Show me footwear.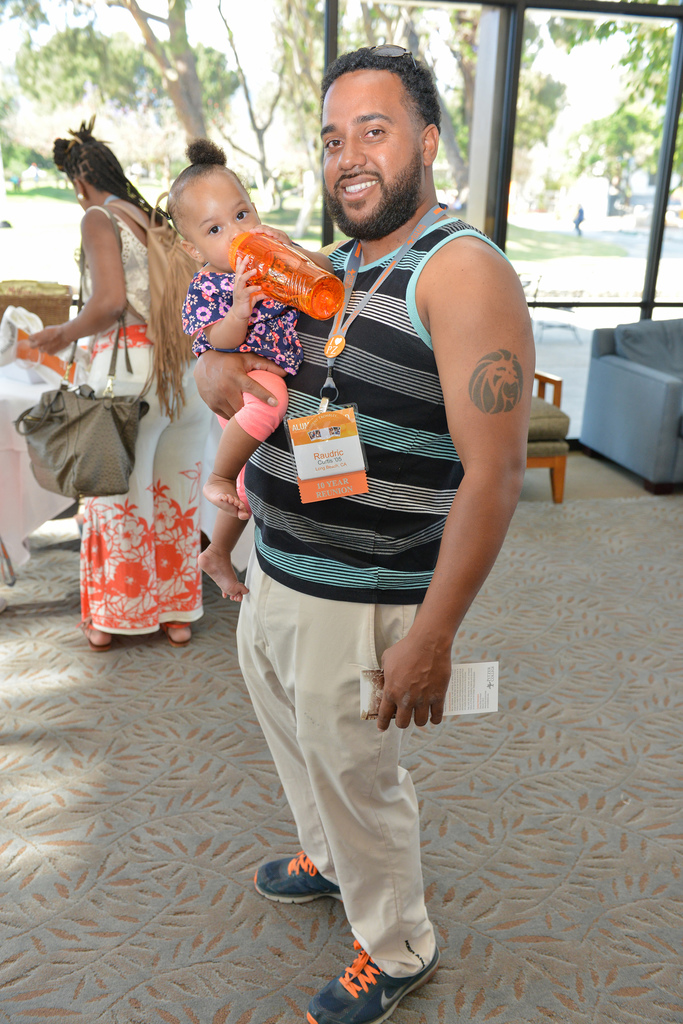
footwear is here: bbox=[81, 613, 111, 655].
